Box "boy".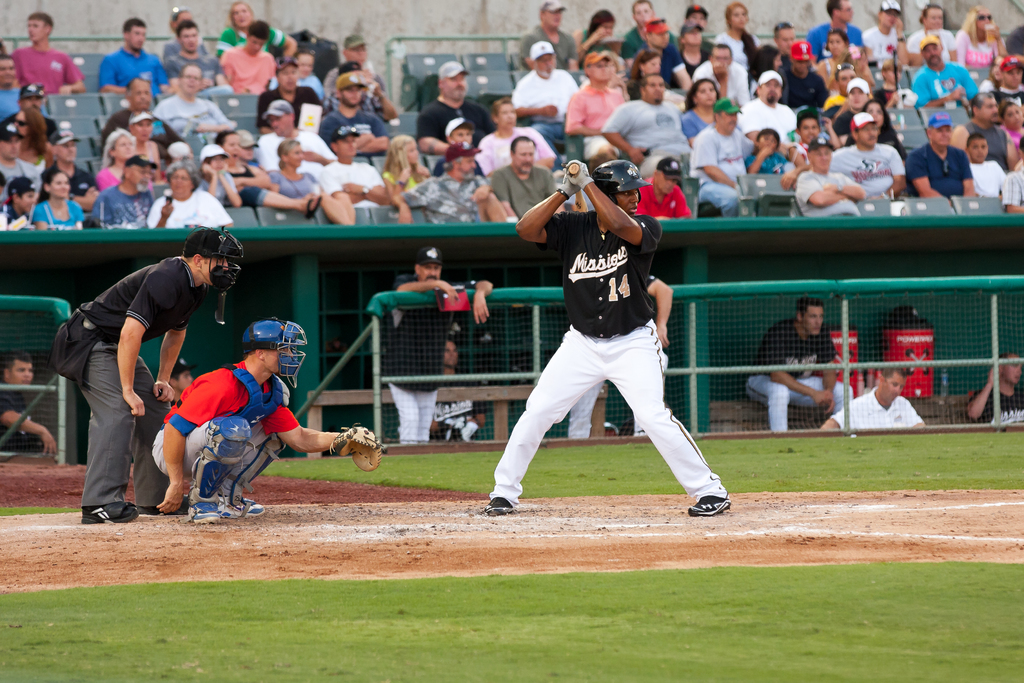
Rect(789, 109, 835, 160).
